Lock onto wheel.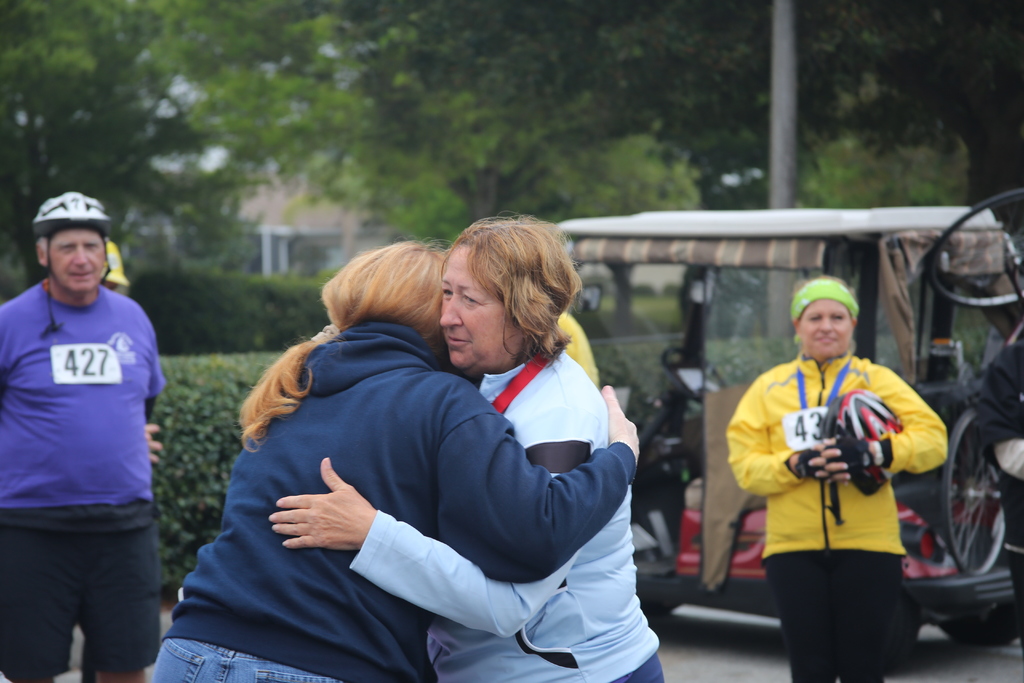
Locked: <box>641,596,680,620</box>.
